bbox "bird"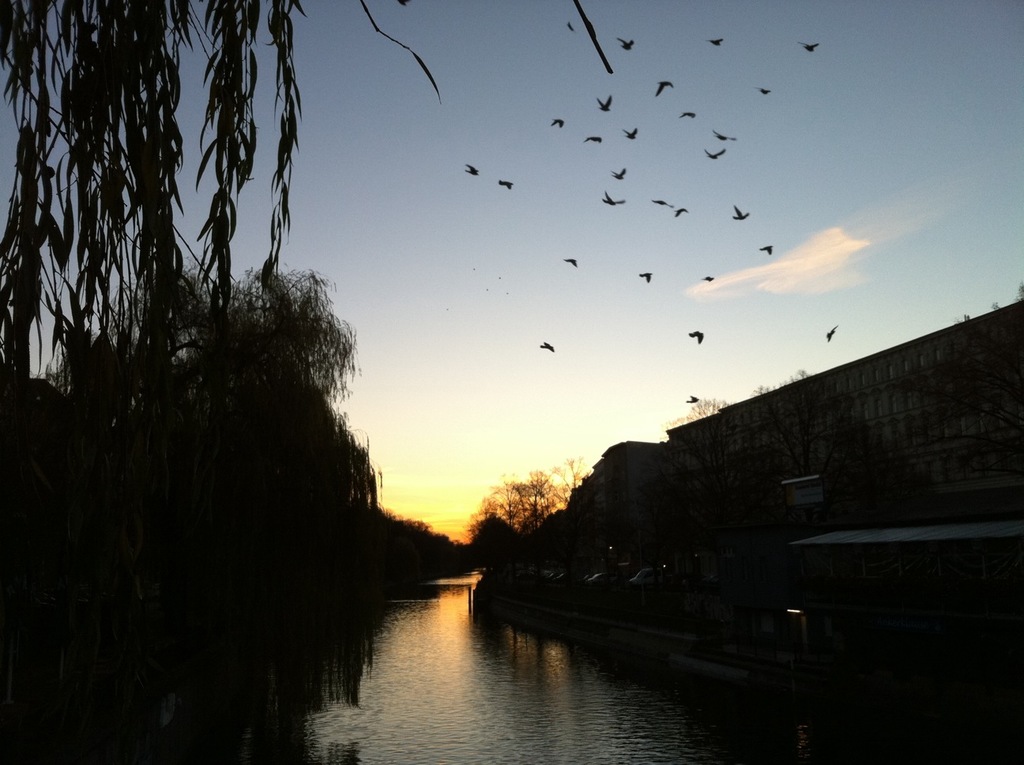
bbox(619, 37, 634, 53)
